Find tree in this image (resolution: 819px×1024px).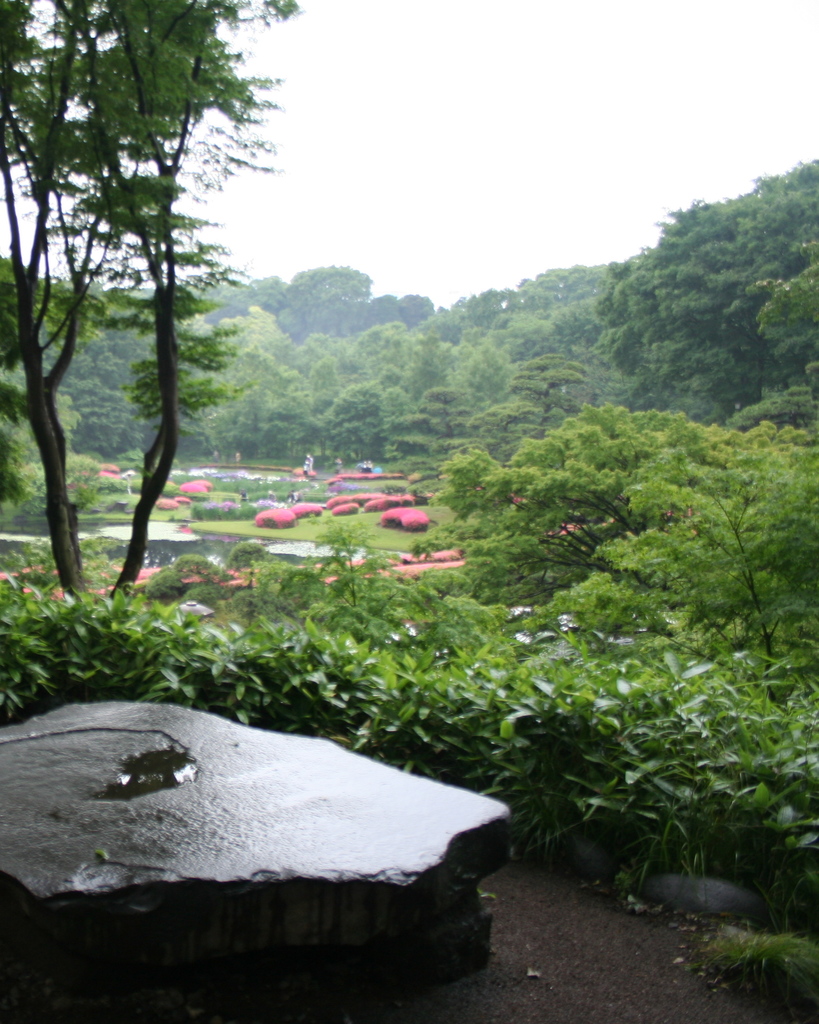
<bbox>0, 0, 143, 603</bbox>.
